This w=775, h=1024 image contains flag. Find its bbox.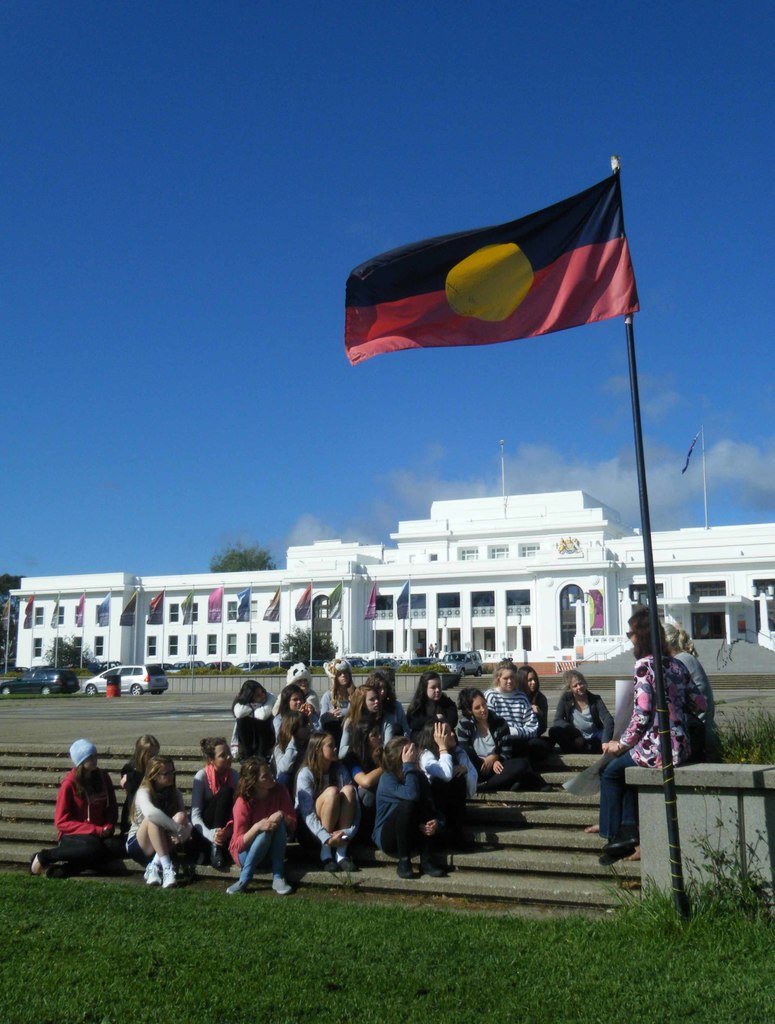
<bbox>67, 591, 90, 624</bbox>.
